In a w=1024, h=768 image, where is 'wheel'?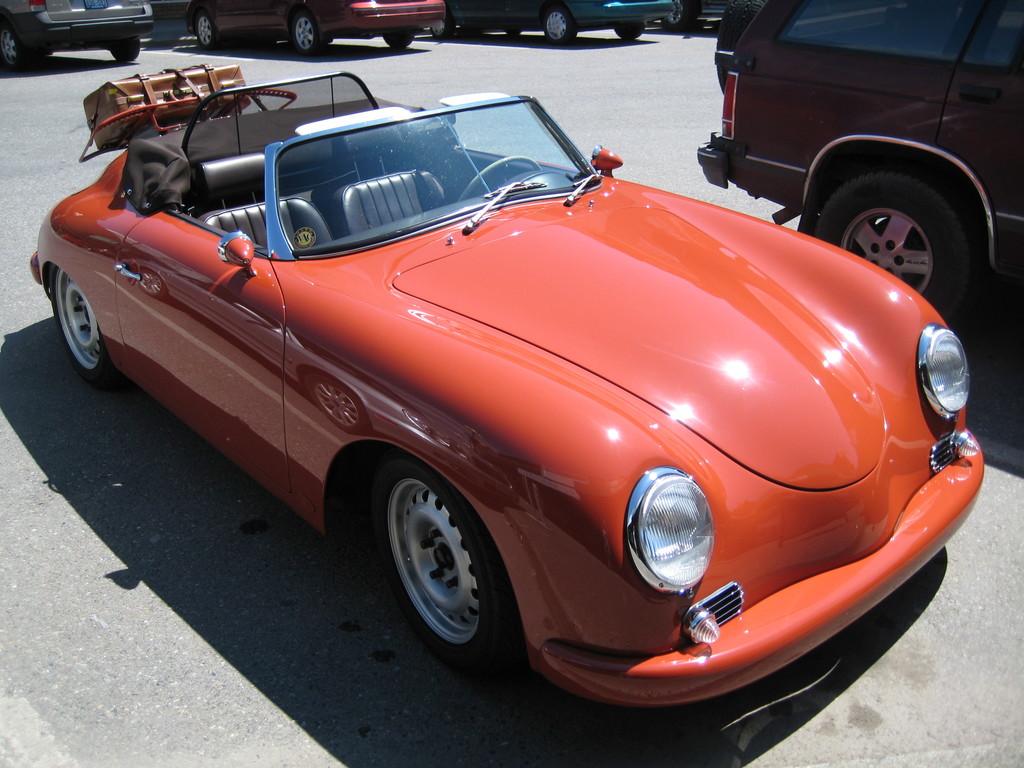
{"x1": 385, "y1": 35, "x2": 413, "y2": 48}.
